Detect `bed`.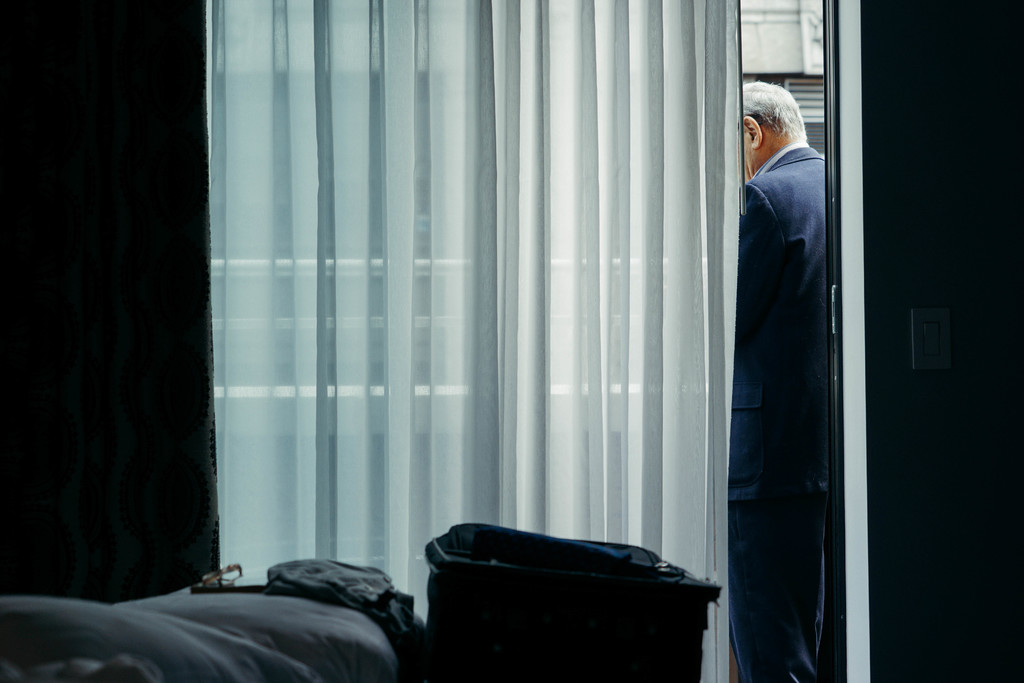
Detected at bbox=[35, 518, 505, 682].
